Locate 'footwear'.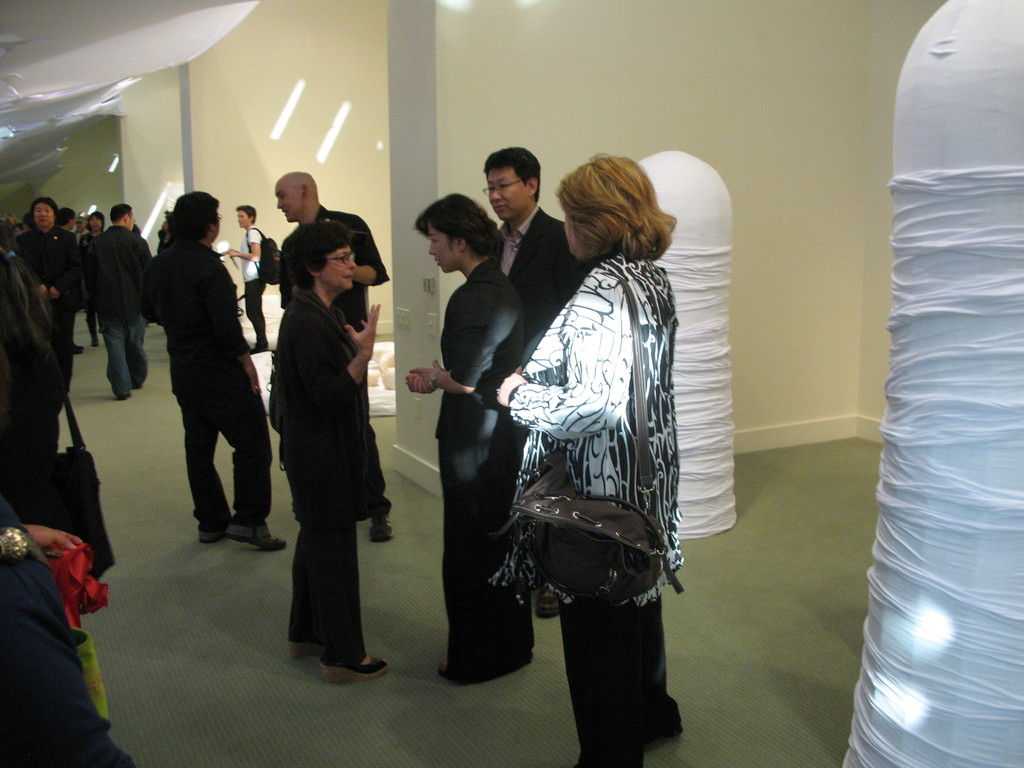
Bounding box: 535/584/559/619.
